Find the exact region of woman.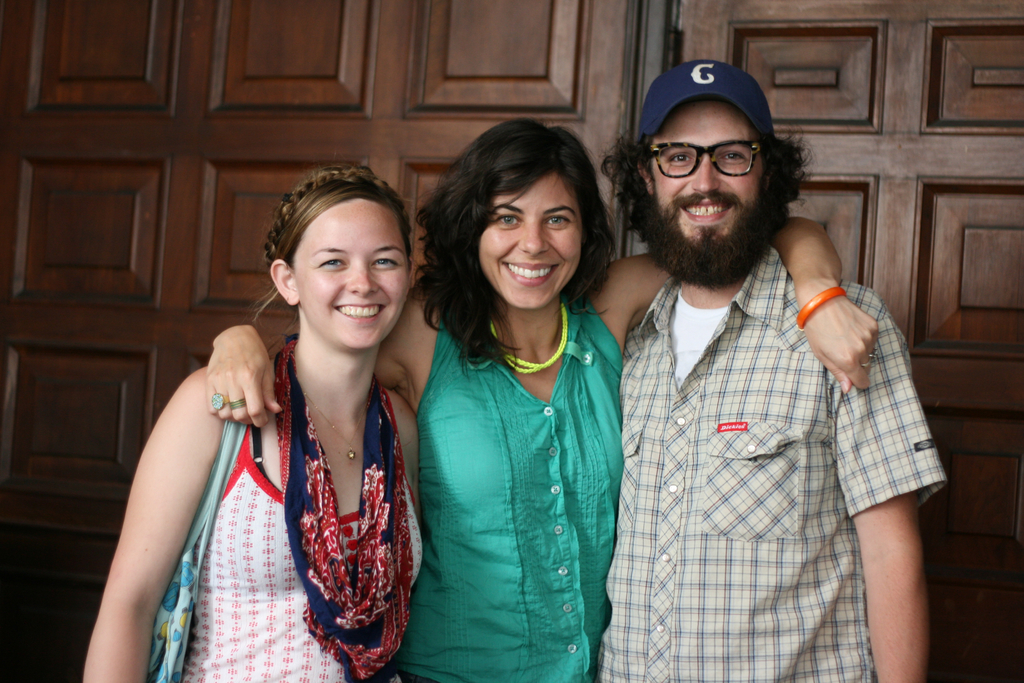
Exact region: region(205, 120, 879, 682).
